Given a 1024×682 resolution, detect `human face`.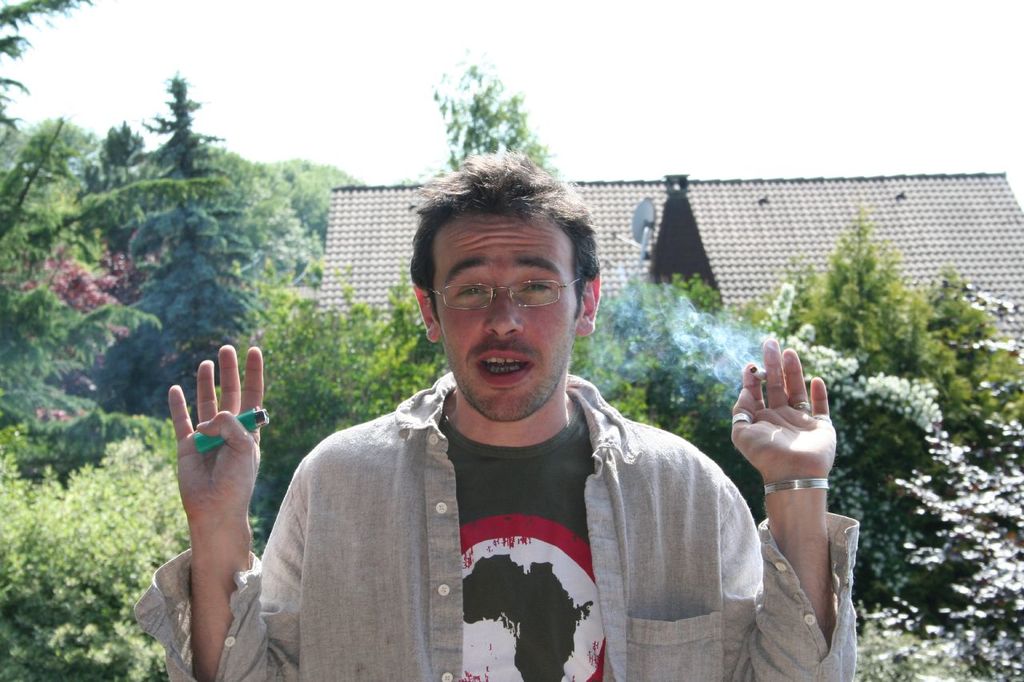
439, 211, 580, 417.
